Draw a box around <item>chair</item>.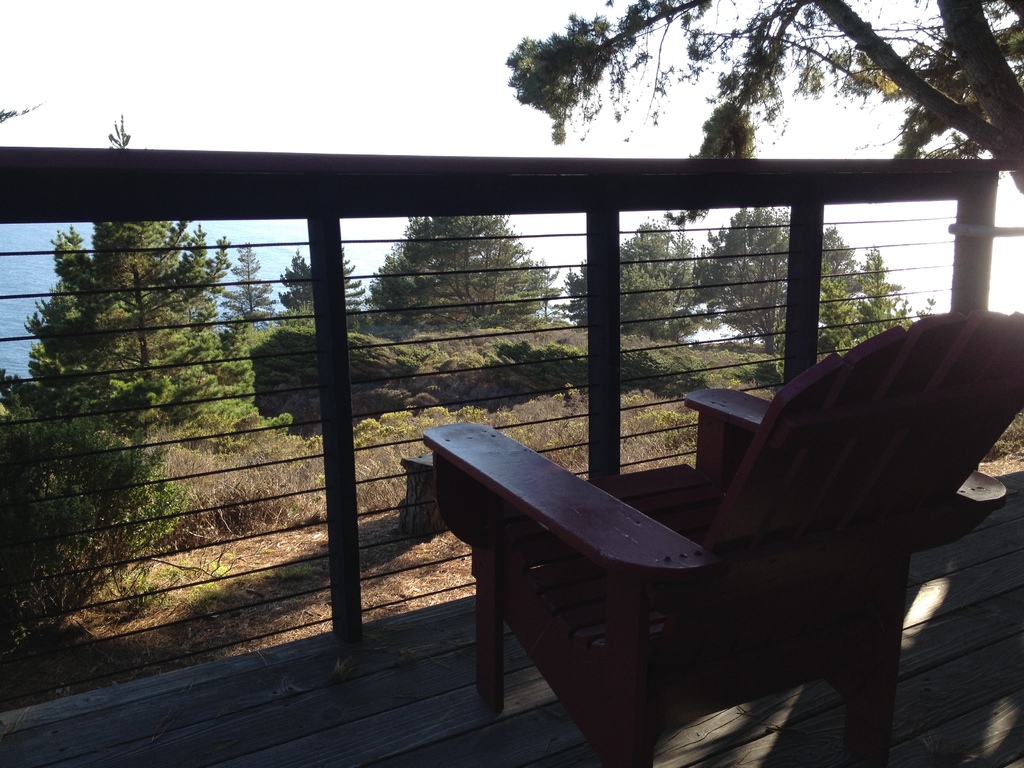
428:311:1023:767.
